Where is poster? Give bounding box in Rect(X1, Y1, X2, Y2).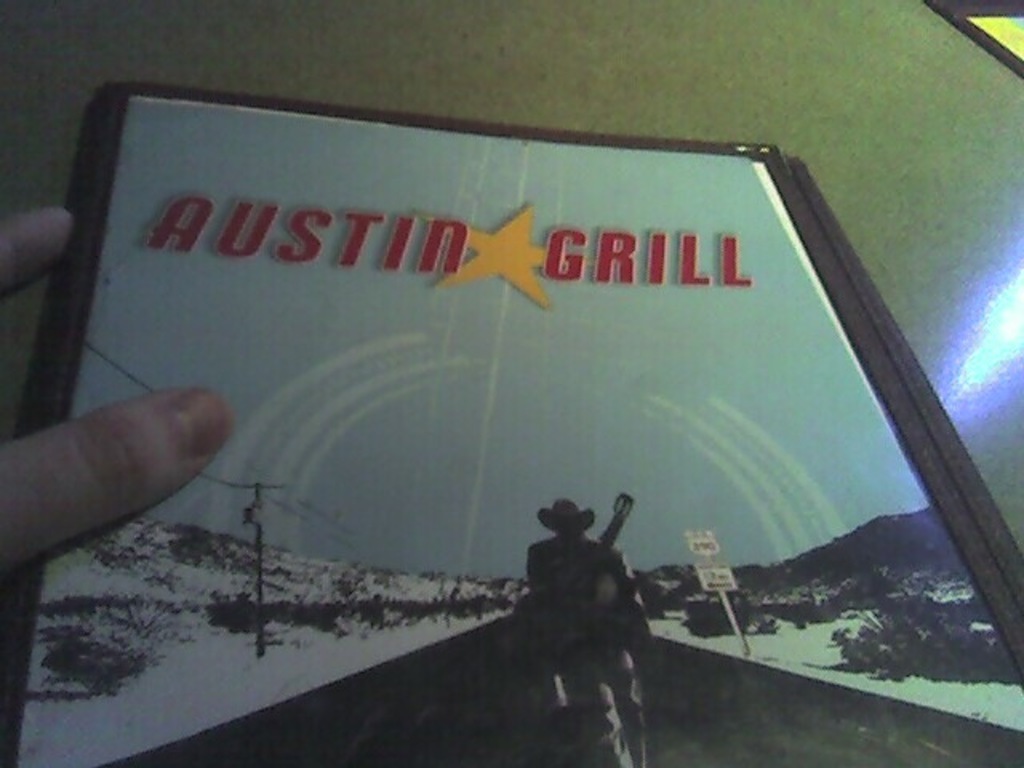
Rect(0, 78, 1022, 766).
